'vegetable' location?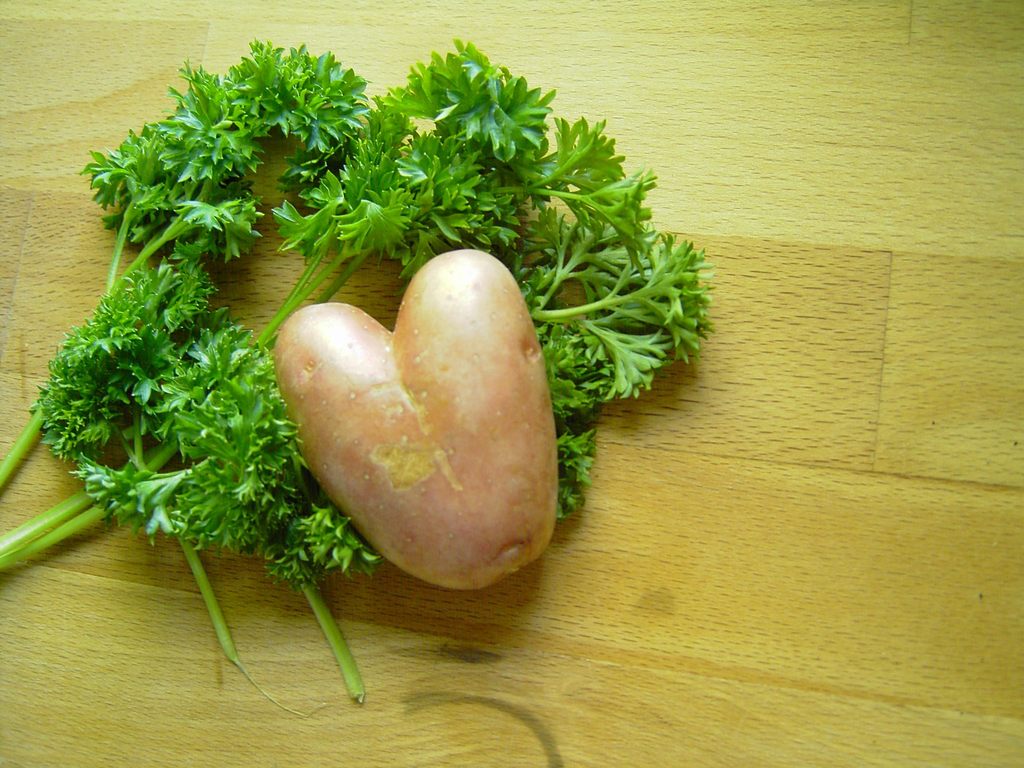
detection(0, 35, 712, 719)
